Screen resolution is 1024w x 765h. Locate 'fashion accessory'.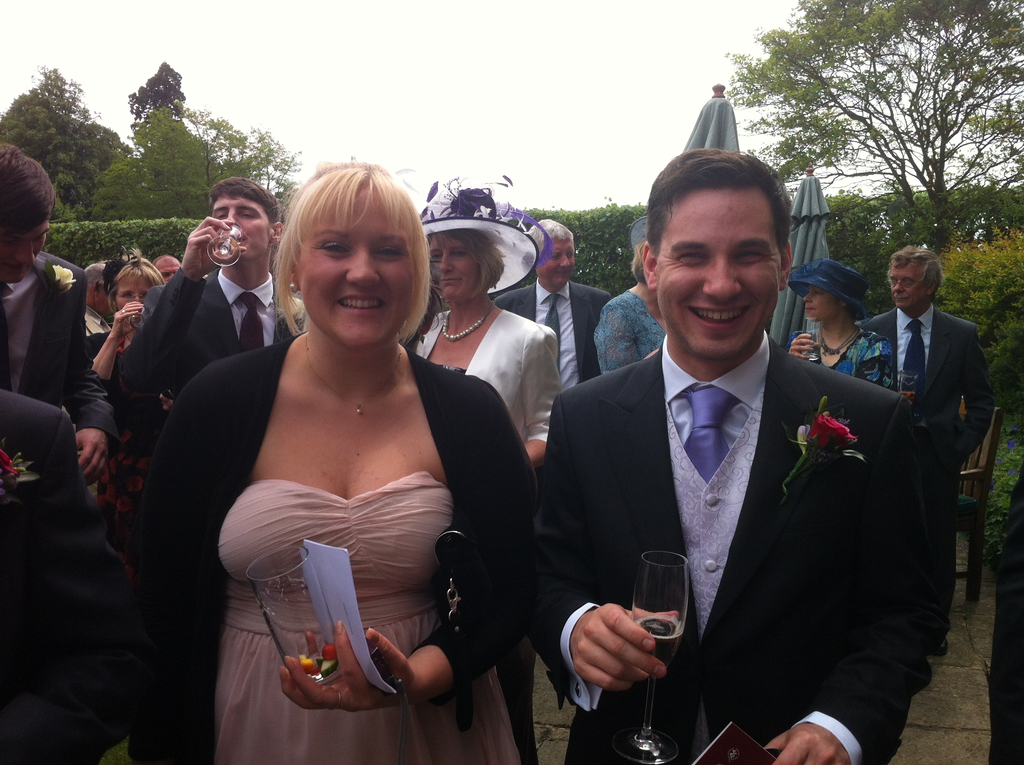
[left=411, top=174, right=549, bottom=302].
